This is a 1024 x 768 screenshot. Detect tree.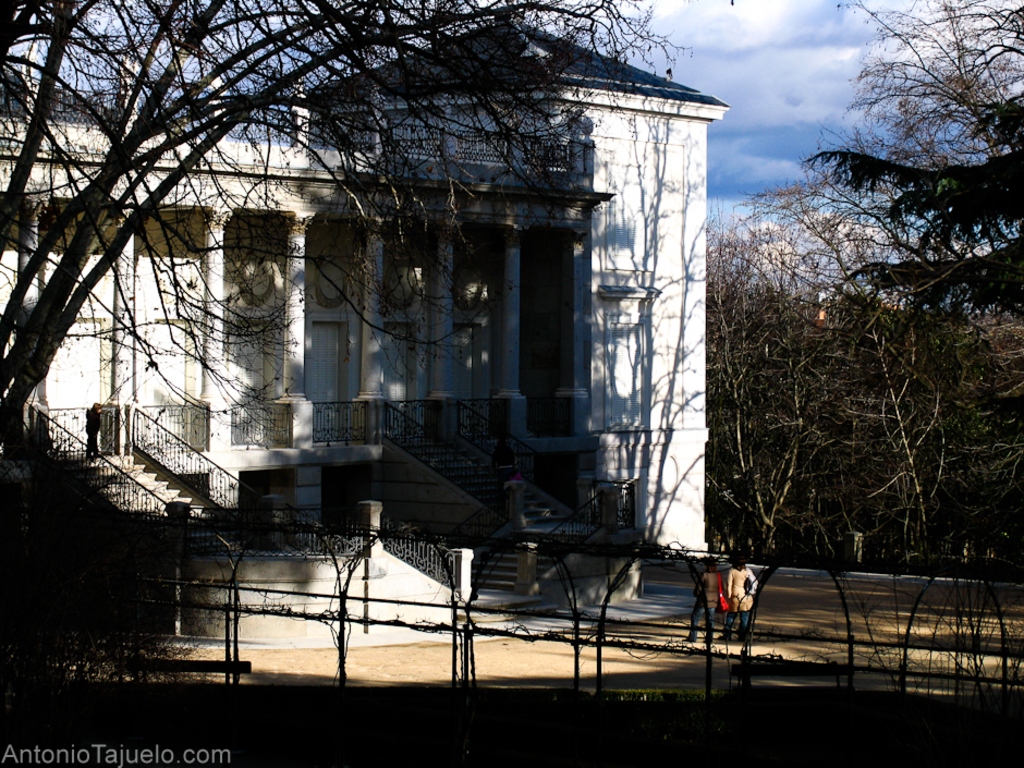
[0, 0, 690, 464].
